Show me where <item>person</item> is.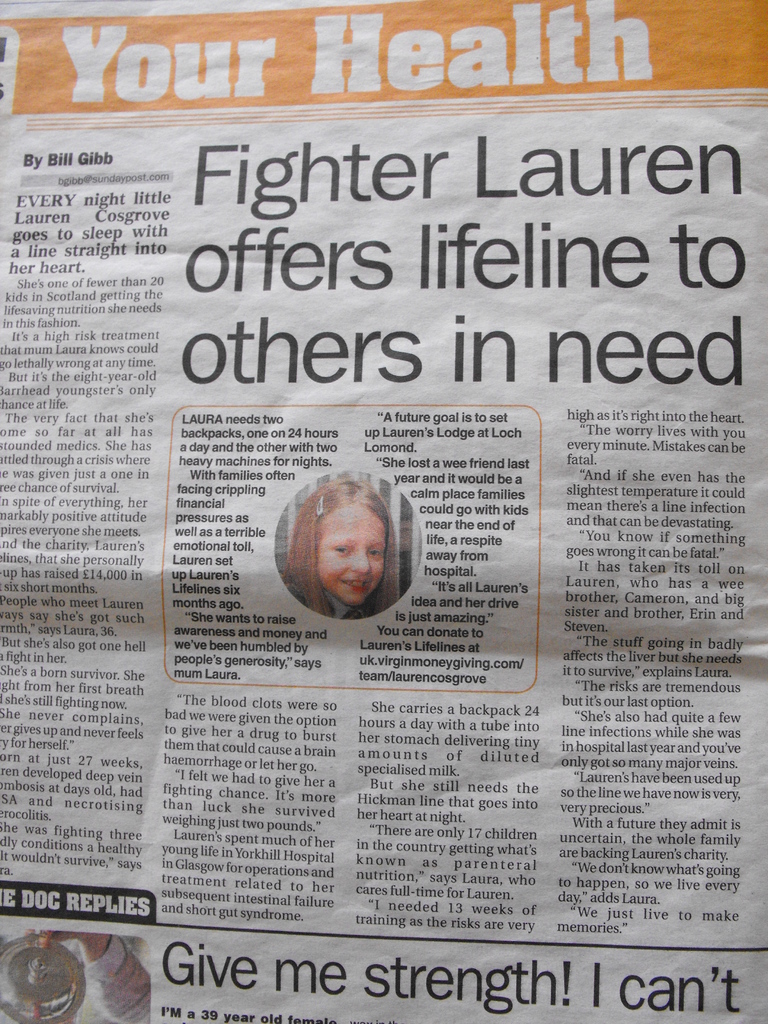
<item>person</item> is at pyautogui.locateOnScreen(278, 460, 425, 645).
